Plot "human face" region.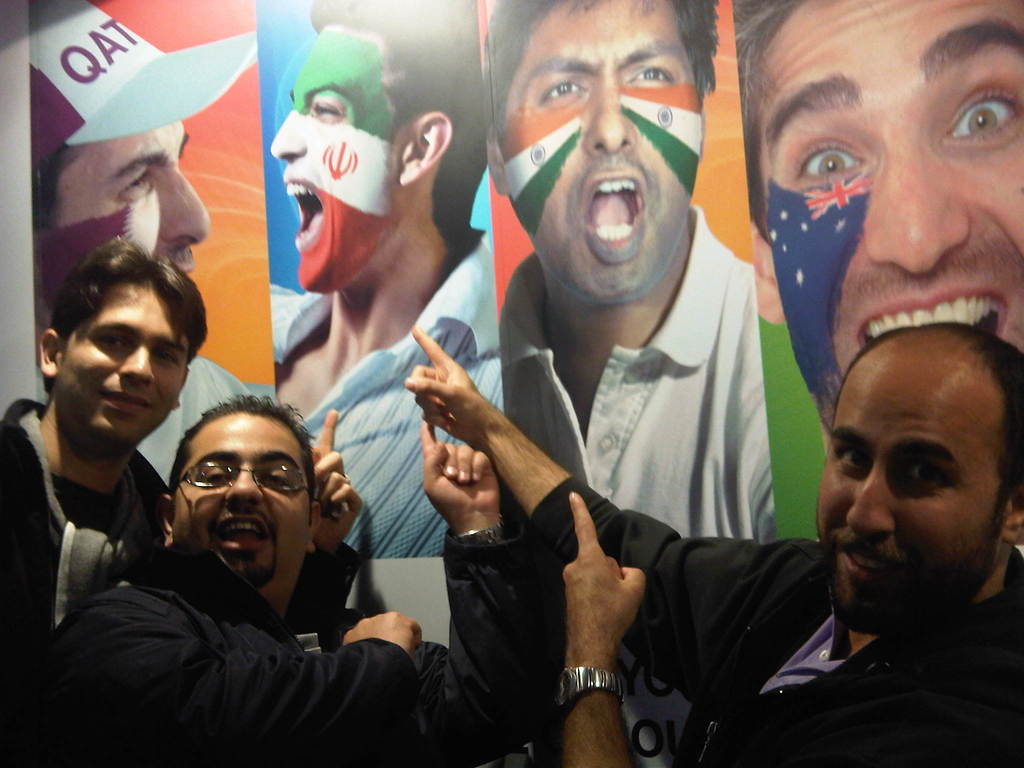
Plotted at x1=493, y1=0, x2=705, y2=304.
